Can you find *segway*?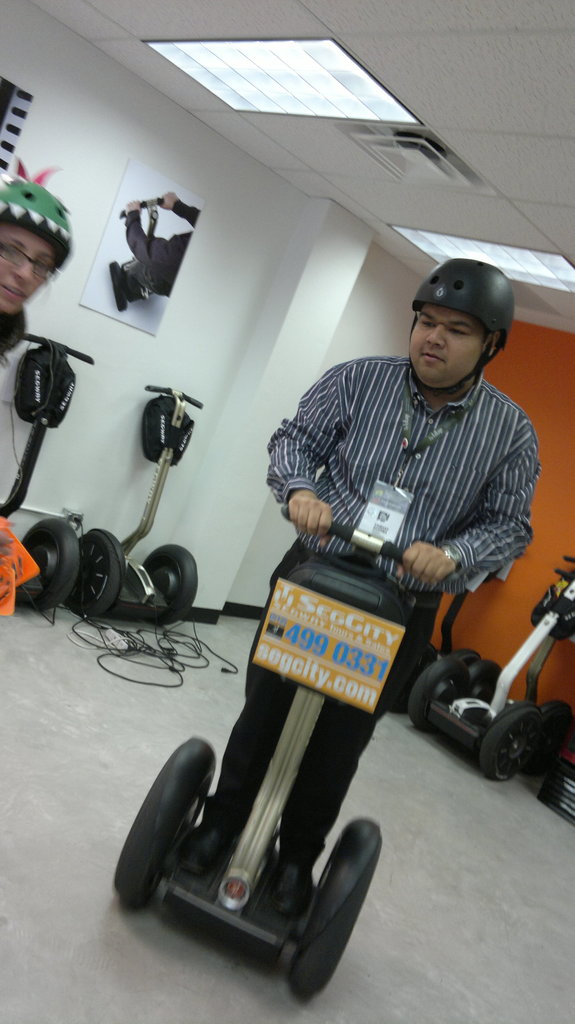
Yes, bounding box: <region>114, 503, 384, 1000</region>.
